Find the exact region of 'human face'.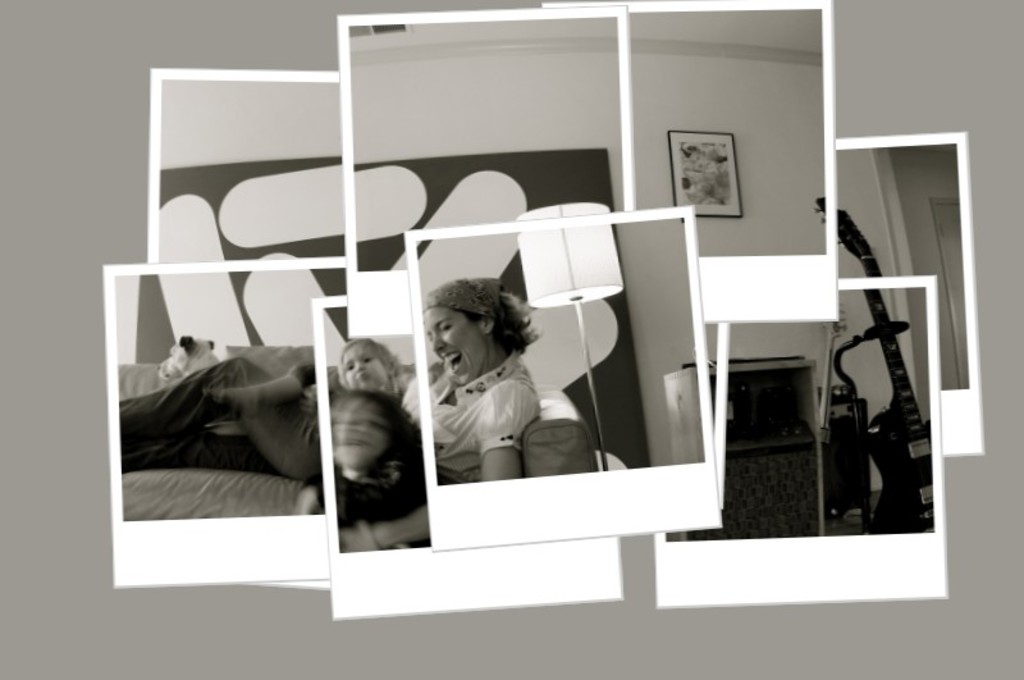
Exact region: <box>424,310,484,387</box>.
